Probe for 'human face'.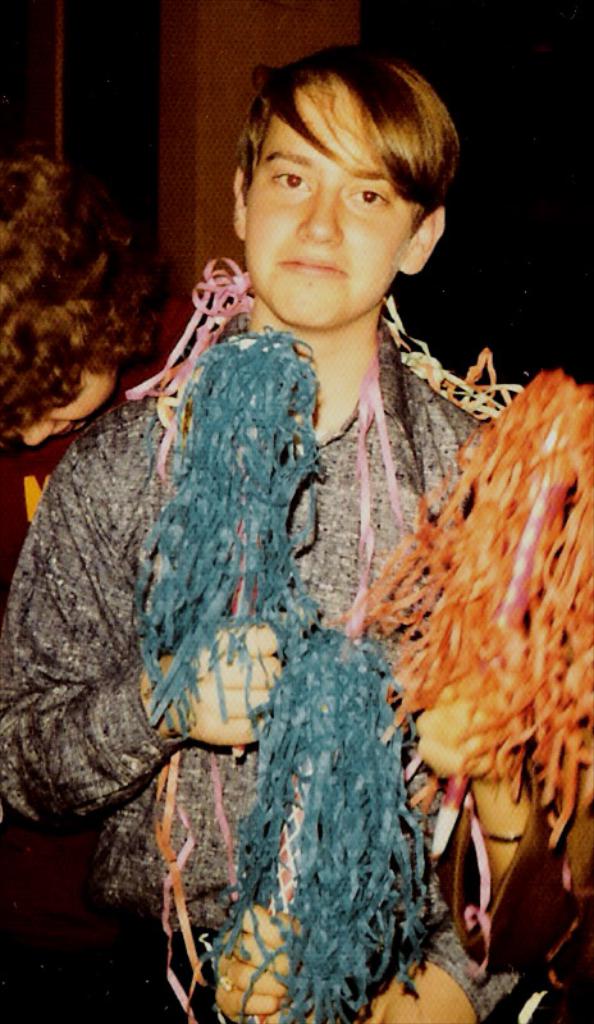
Probe result: bbox(4, 370, 120, 444).
